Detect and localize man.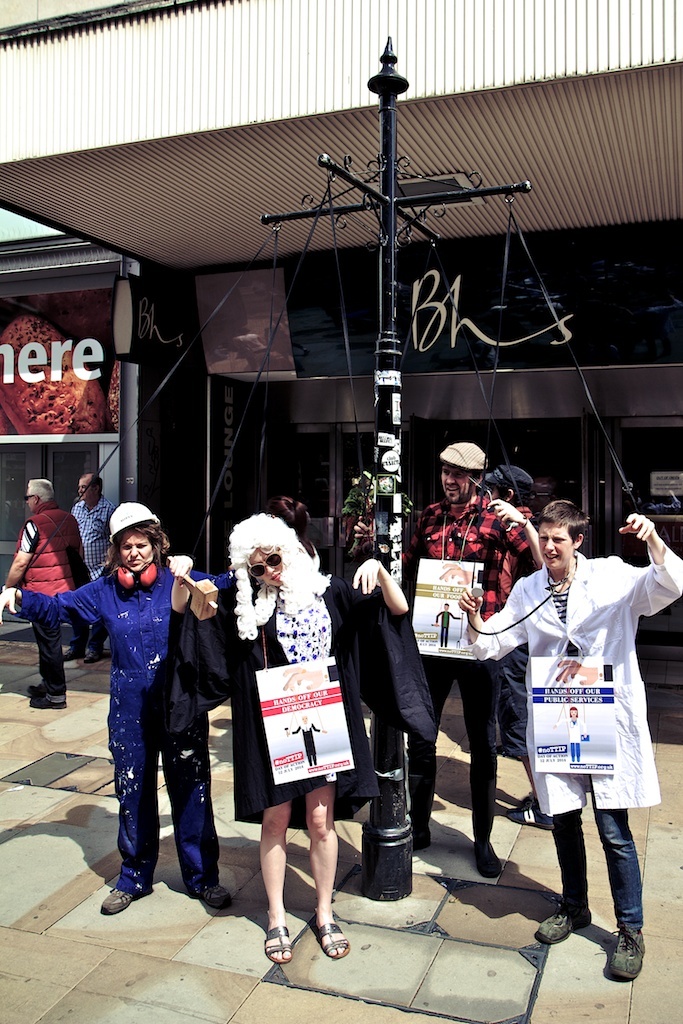
Localized at l=61, t=471, r=121, b=667.
